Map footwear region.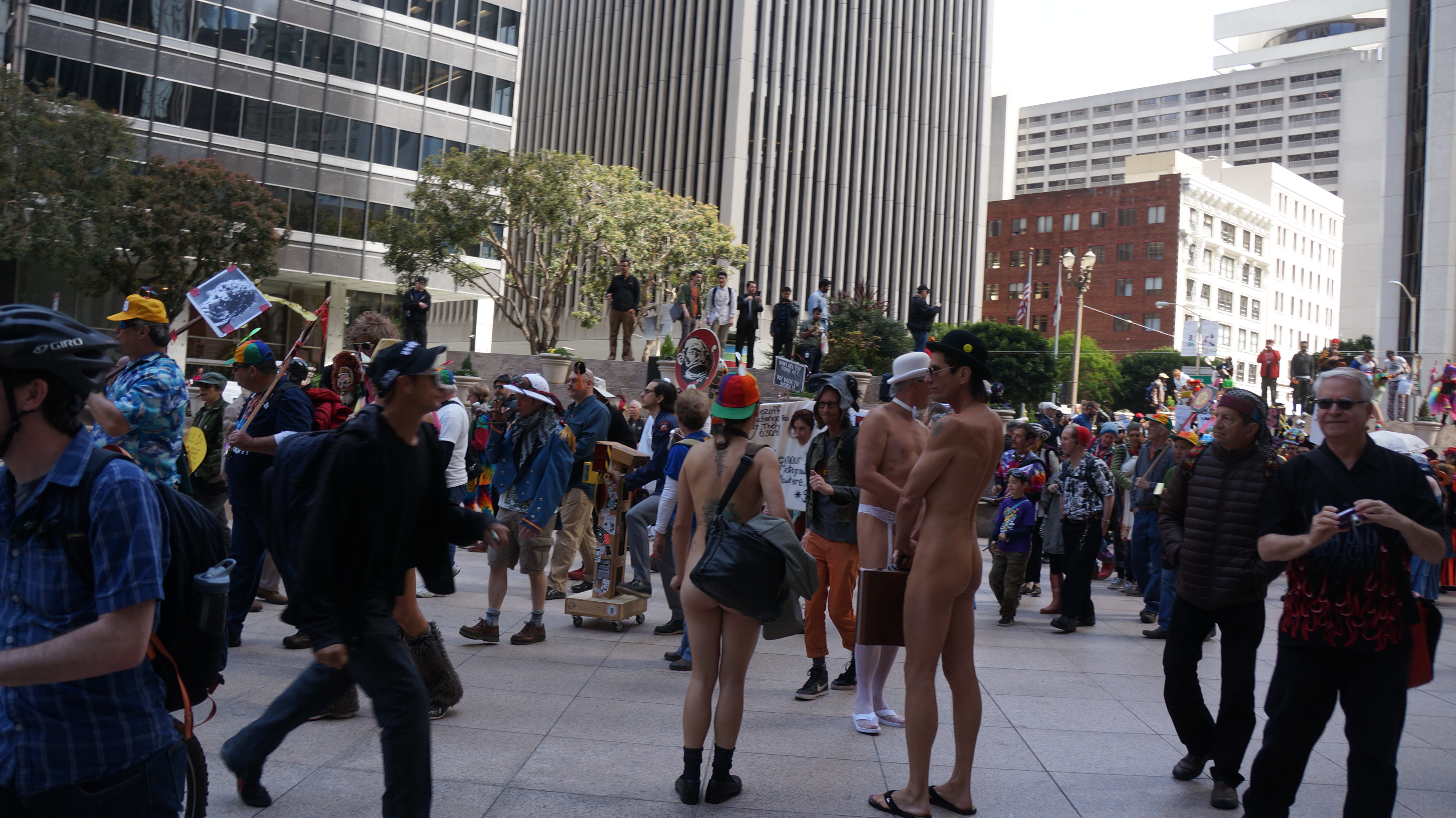
Mapped to {"left": 83, "top": 187, "right": 92, "bottom": 192}.
